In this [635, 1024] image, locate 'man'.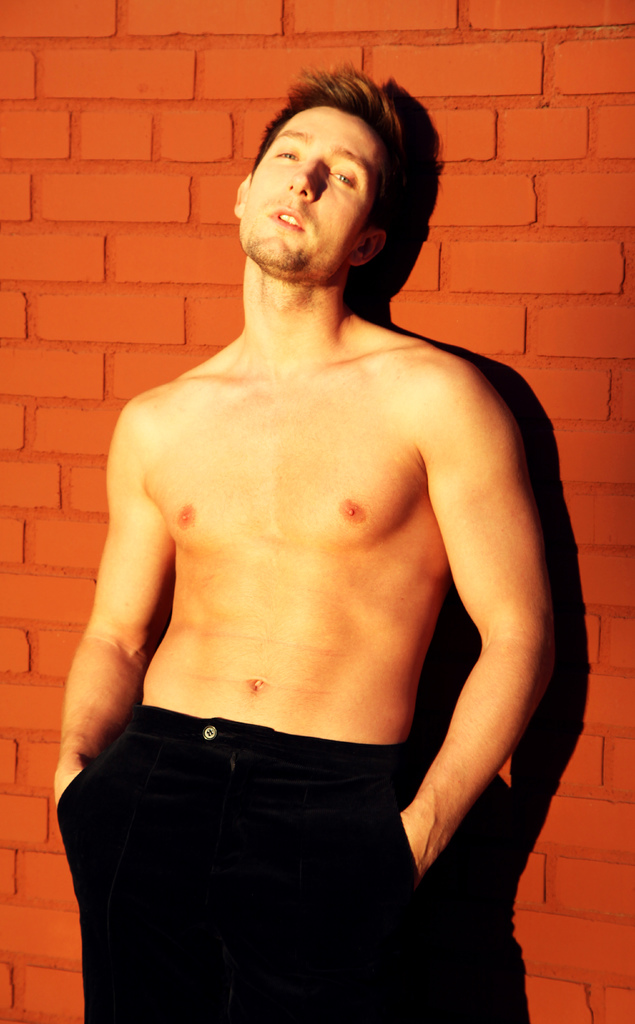
Bounding box: BBox(53, 75, 594, 1023).
